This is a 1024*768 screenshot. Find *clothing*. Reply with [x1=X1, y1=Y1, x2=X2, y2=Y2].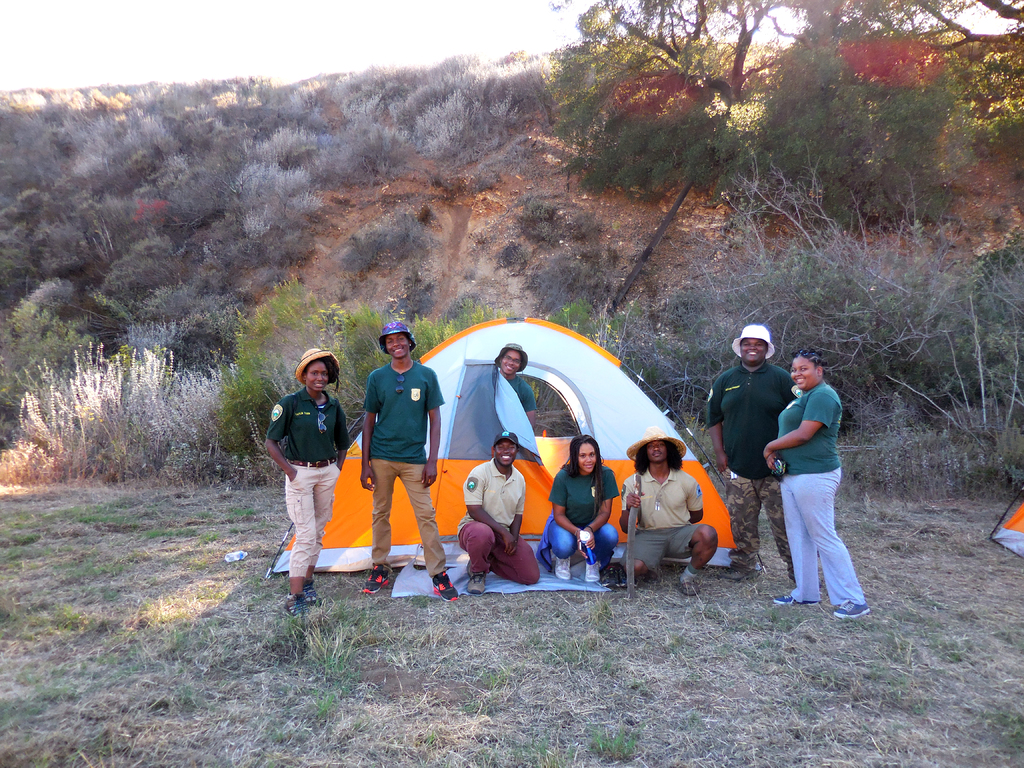
[x1=769, y1=329, x2=868, y2=609].
